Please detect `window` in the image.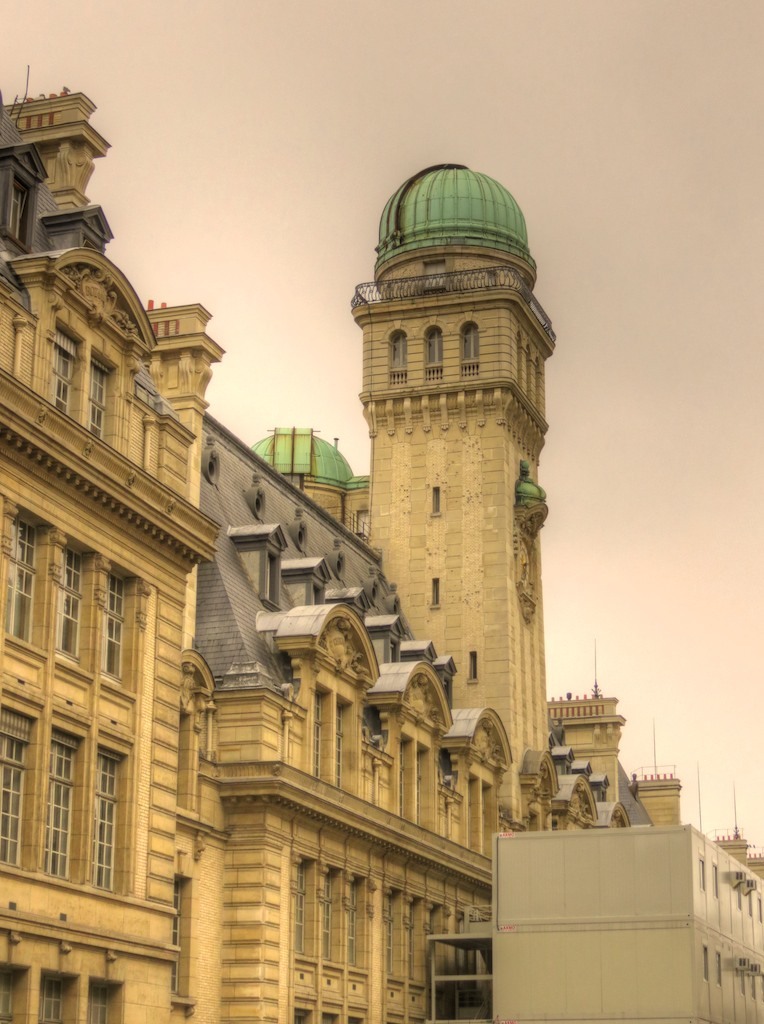
crop(66, 552, 87, 660).
